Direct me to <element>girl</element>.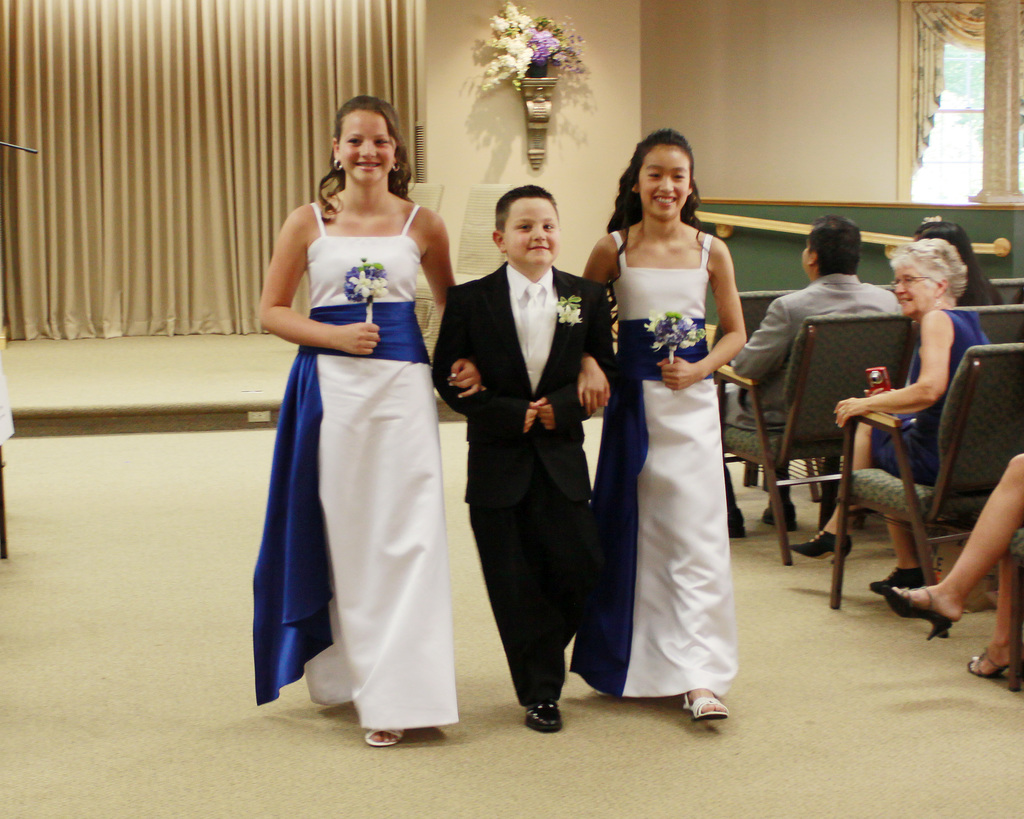
Direction: (x1=576, y1=125, x2=749, y2=724).
